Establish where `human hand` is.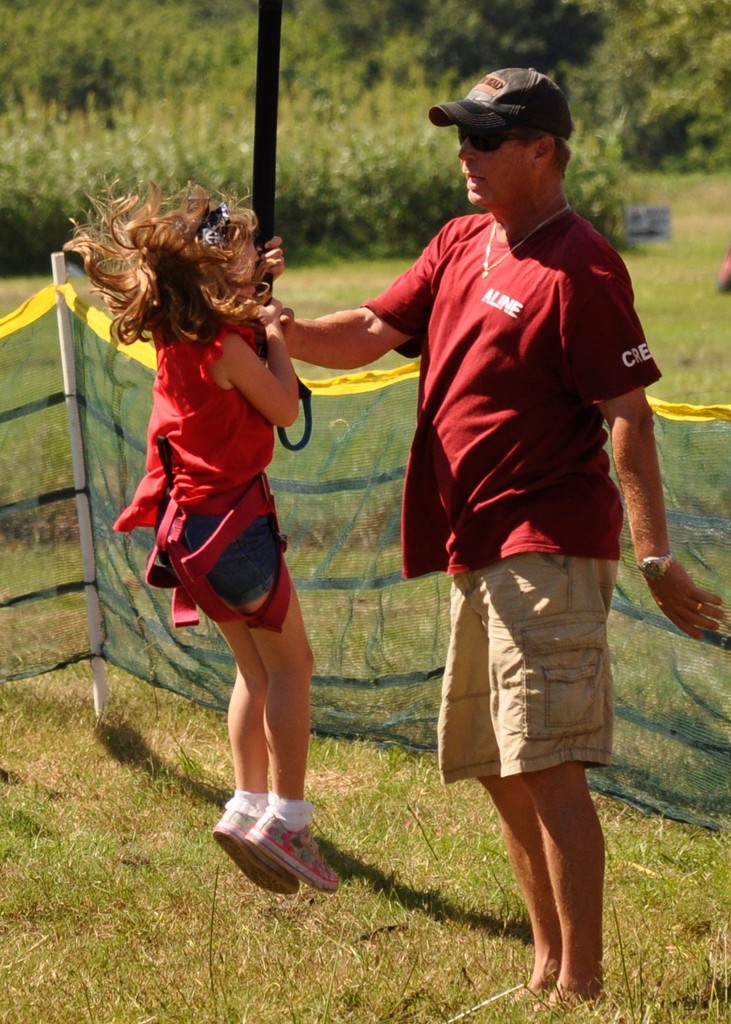
Established at [x1=249, y1=297, x2=284, y2=323].
